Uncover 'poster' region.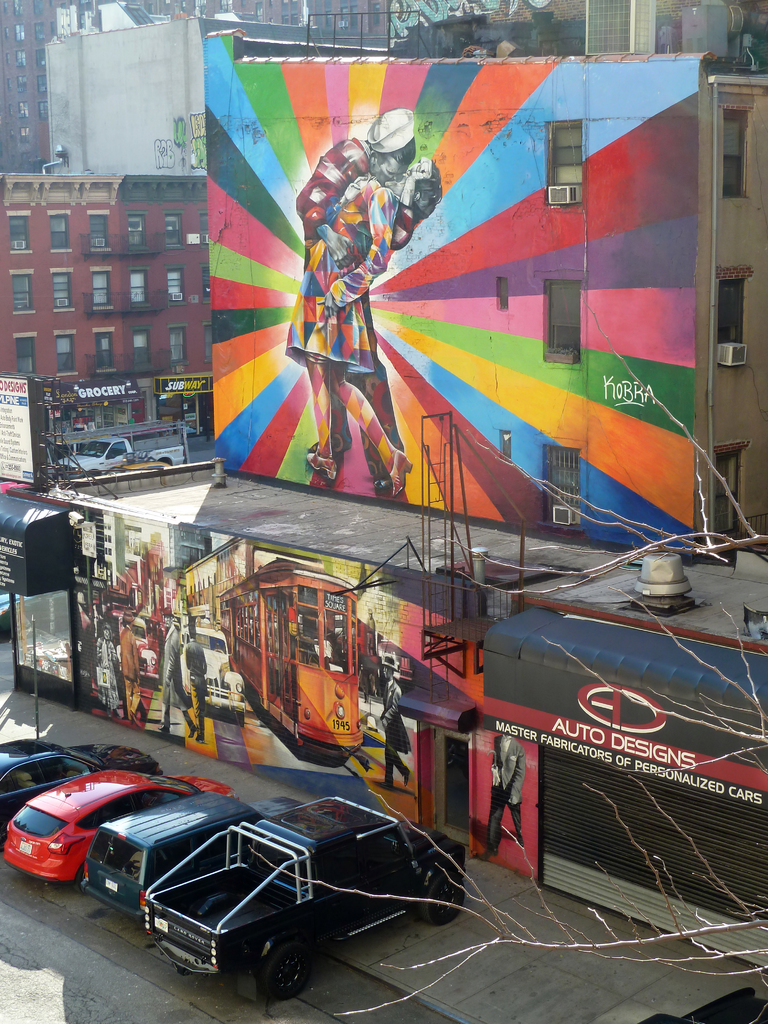
Uncovered: {"x1": 209, "y1": 23, "x2": 705, "y2": 560}.
